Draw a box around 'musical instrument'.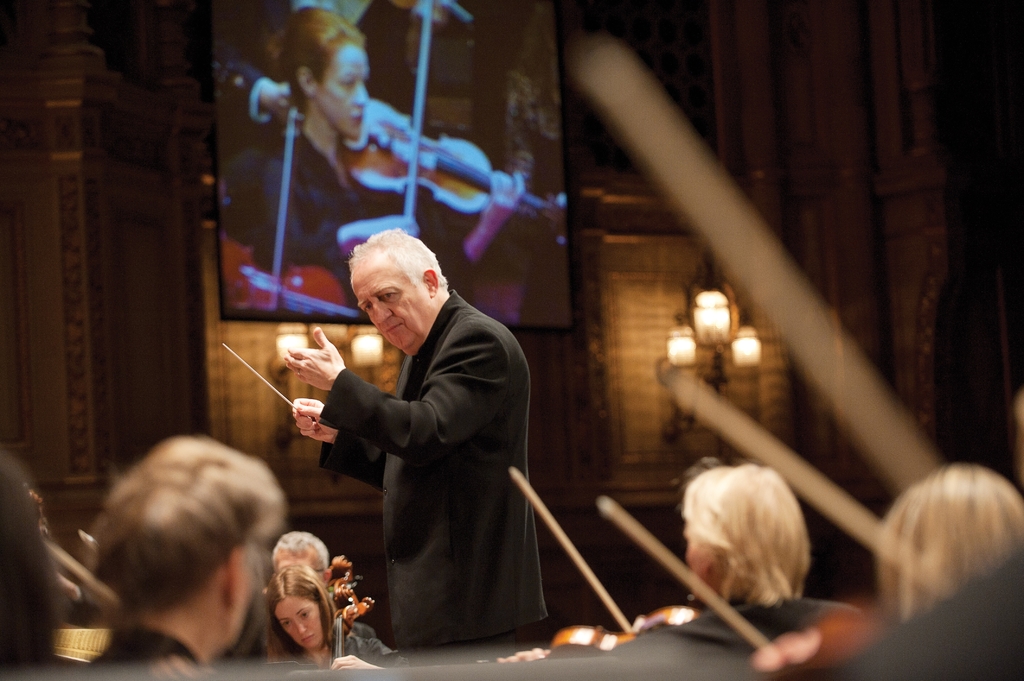
{"left": 480, "top": 463, "right": 692, "bottom": 676}.
